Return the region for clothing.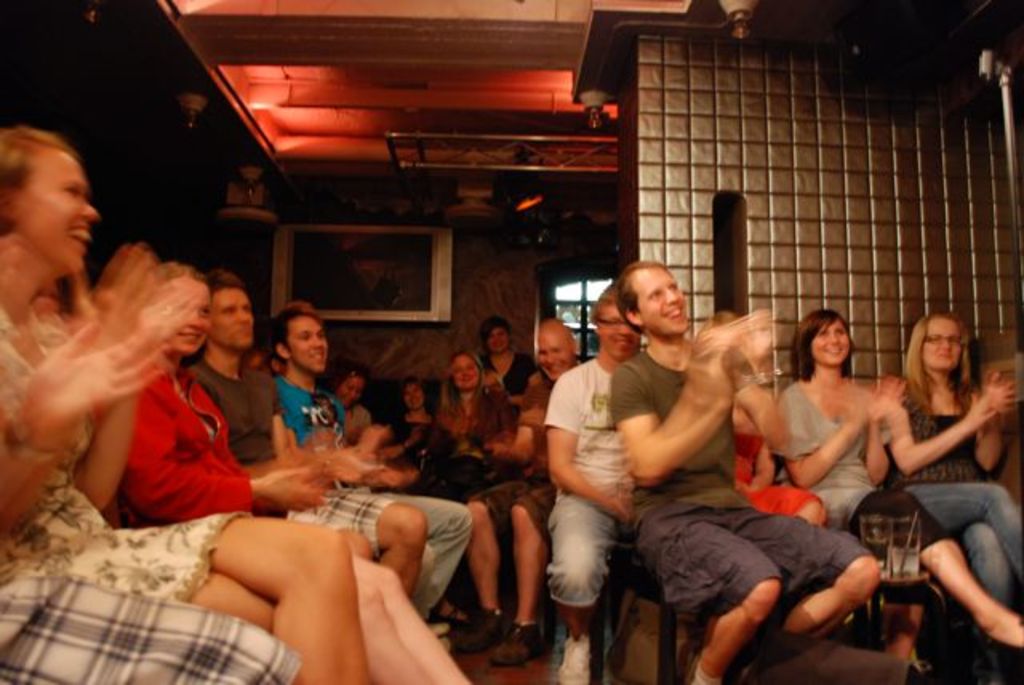
BBox(0, 559, 301, 683).
